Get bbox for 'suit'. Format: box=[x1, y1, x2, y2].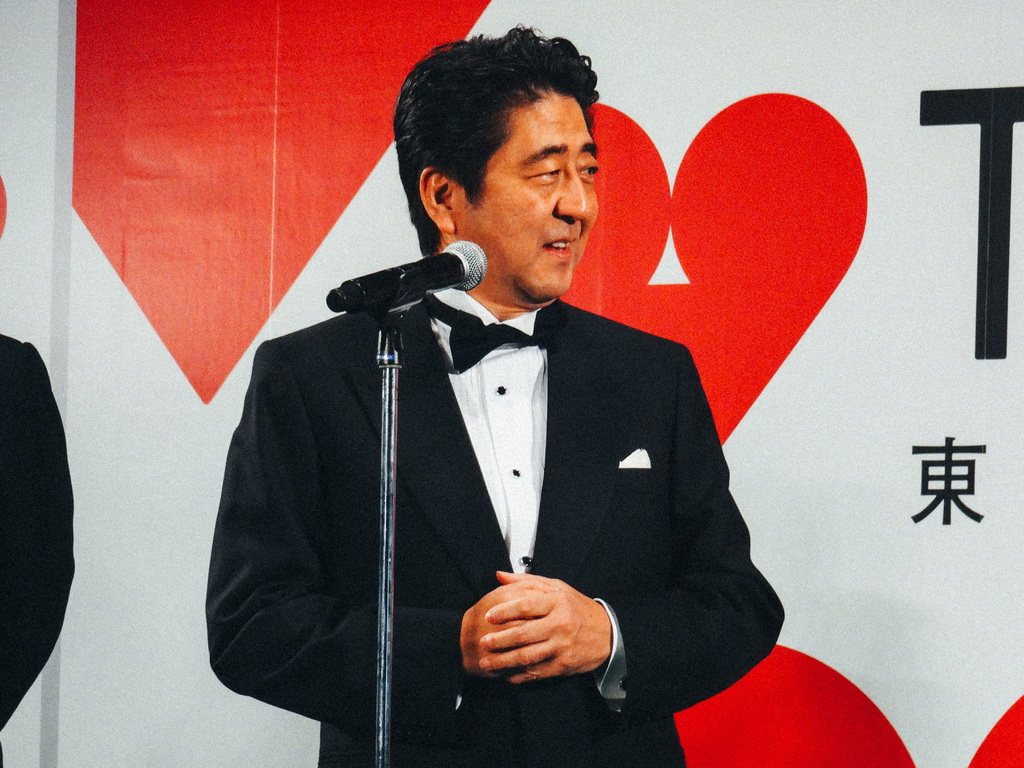
box=[0, 328, 75, 767].
